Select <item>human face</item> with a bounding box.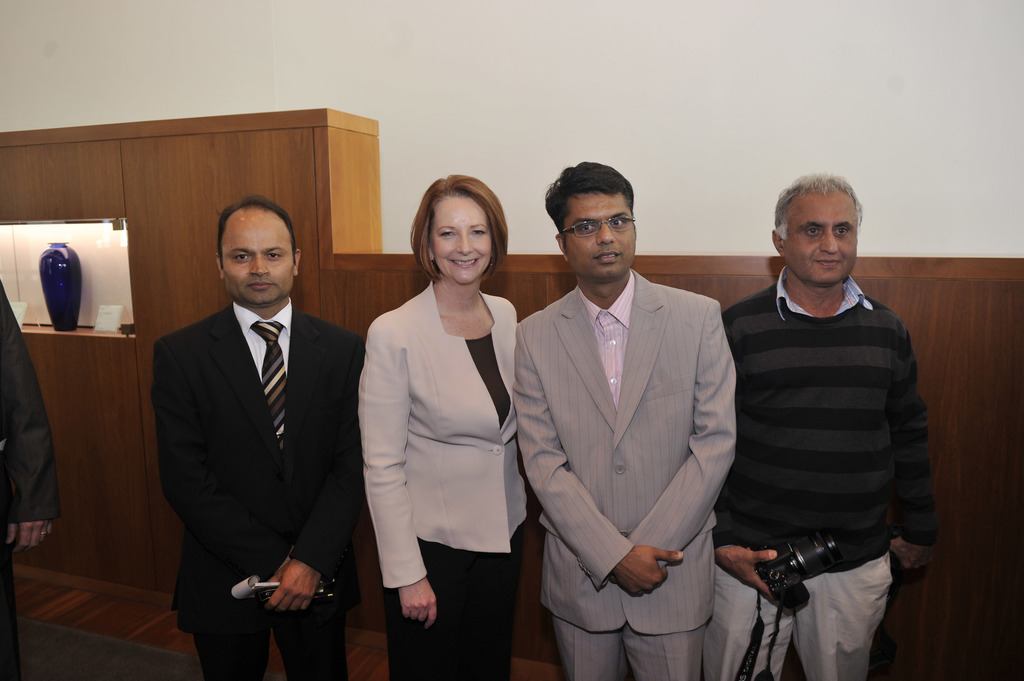
221,212,295,303.
